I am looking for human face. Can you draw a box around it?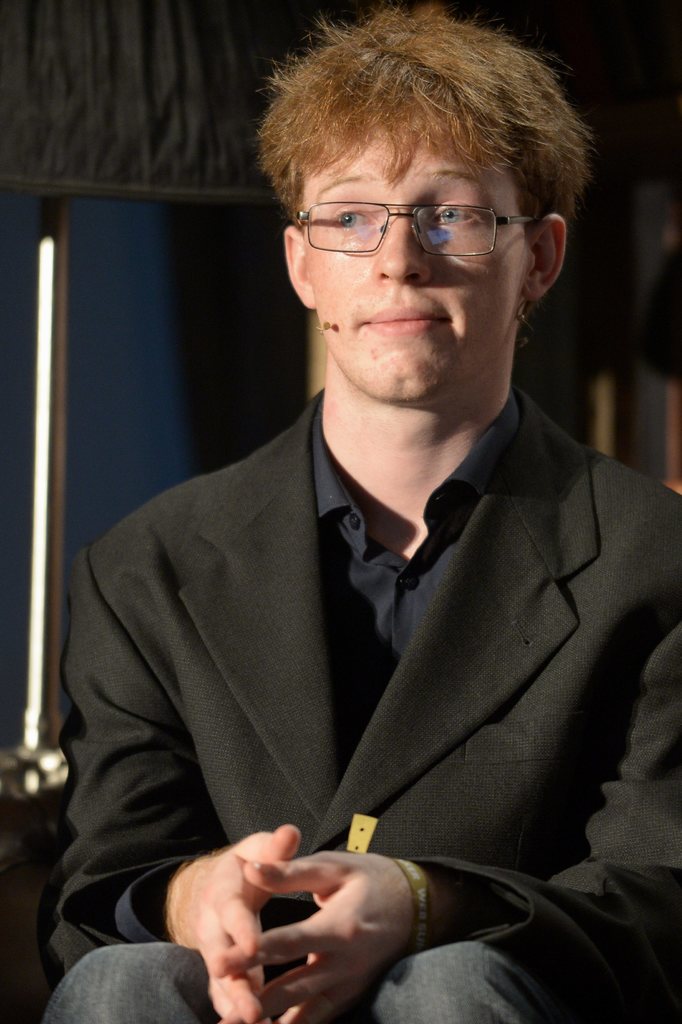
Sure, the bounding box is [left=308, top=104, right=533, bottom=405].
